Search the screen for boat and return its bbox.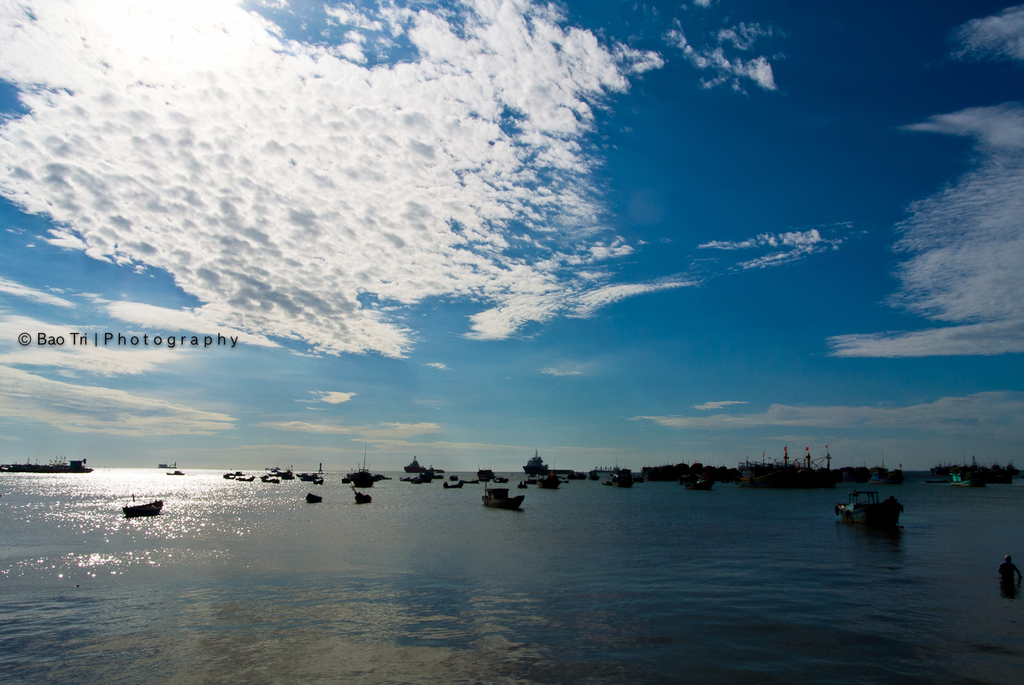
Found: {"x1": 272, "y1": 473, "x2": 294, "y2": 479}.
